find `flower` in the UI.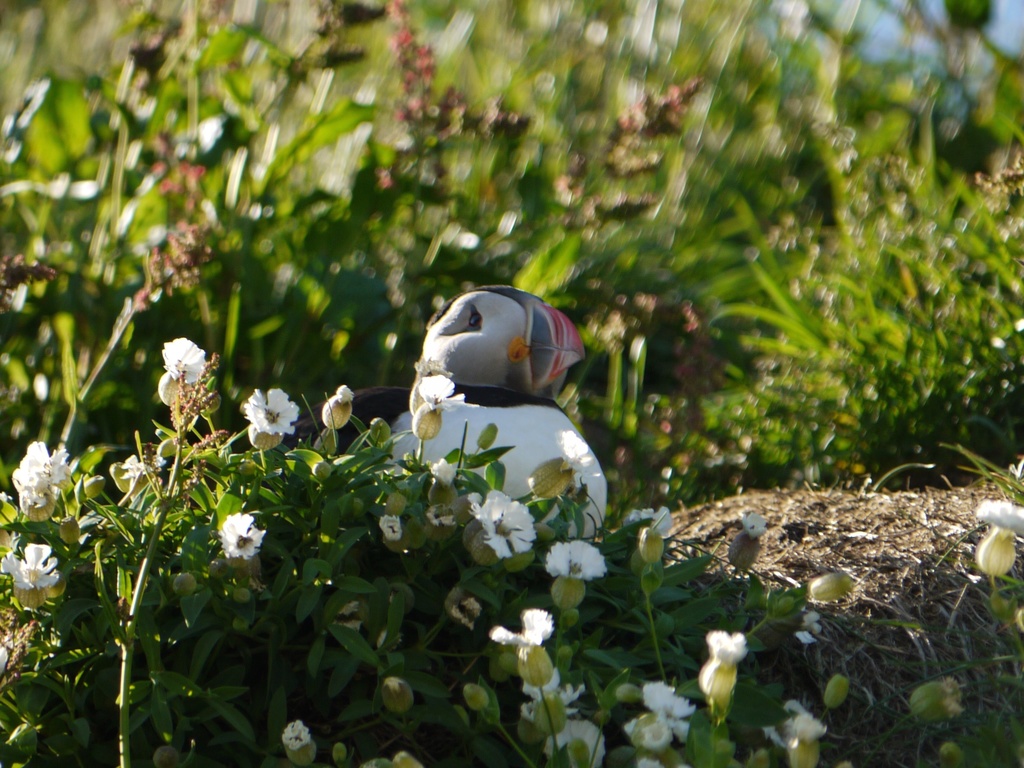
UI element at <bbox>488, 607, 551, 643</bbox>.
